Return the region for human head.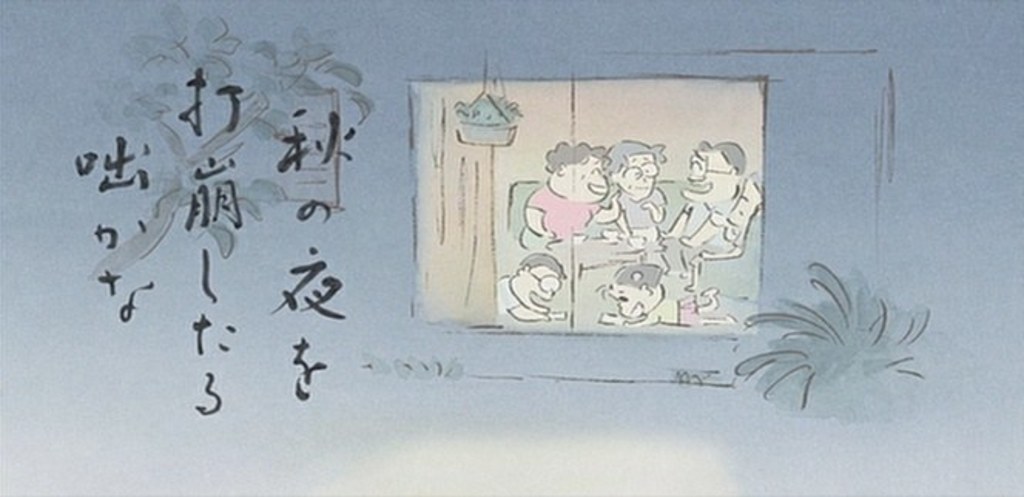
{"x1": 605, "y1": 140, "x2": 666, "y2": 198}.
